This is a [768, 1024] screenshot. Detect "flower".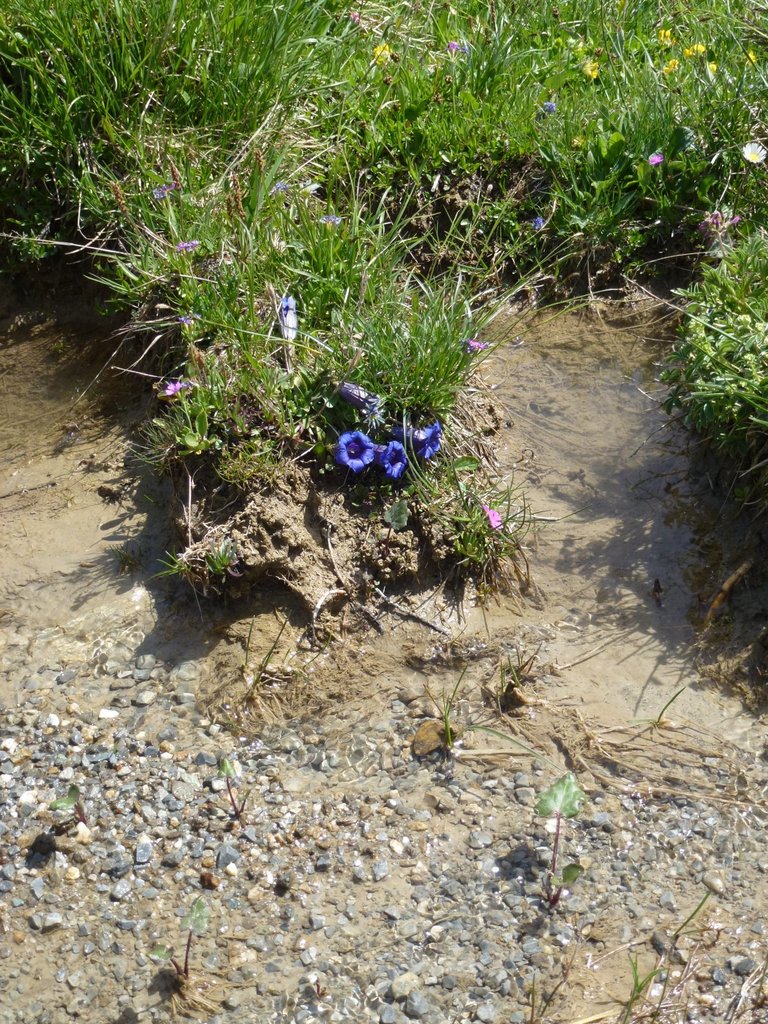
box=[739, 137, 767, 168].
